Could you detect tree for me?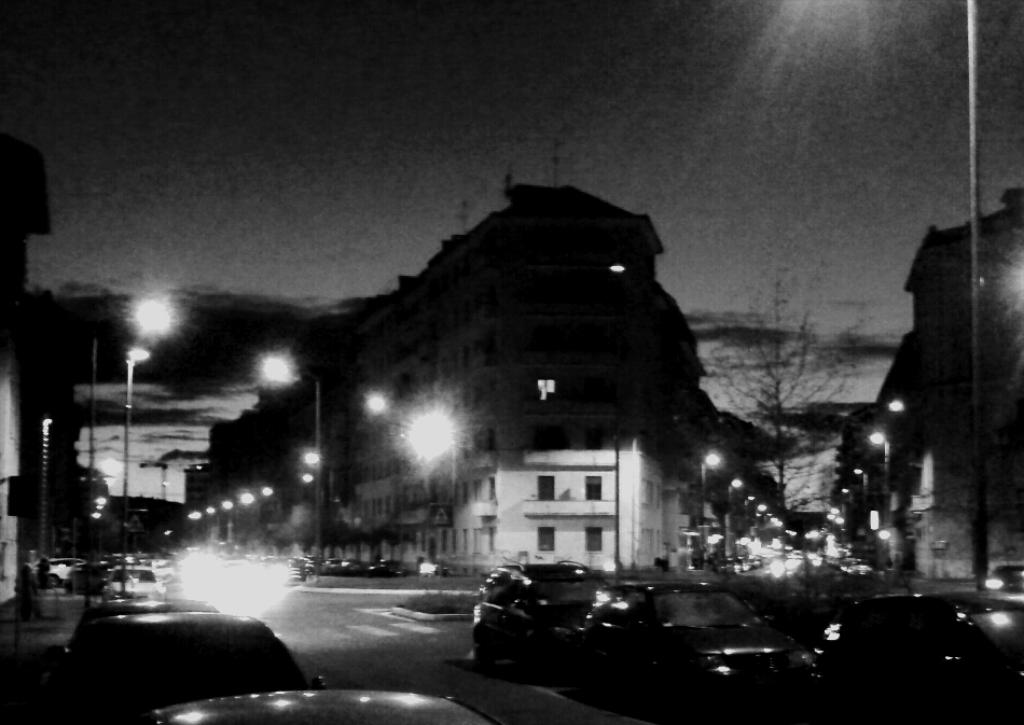
Detection result: 702/268/872/524.
